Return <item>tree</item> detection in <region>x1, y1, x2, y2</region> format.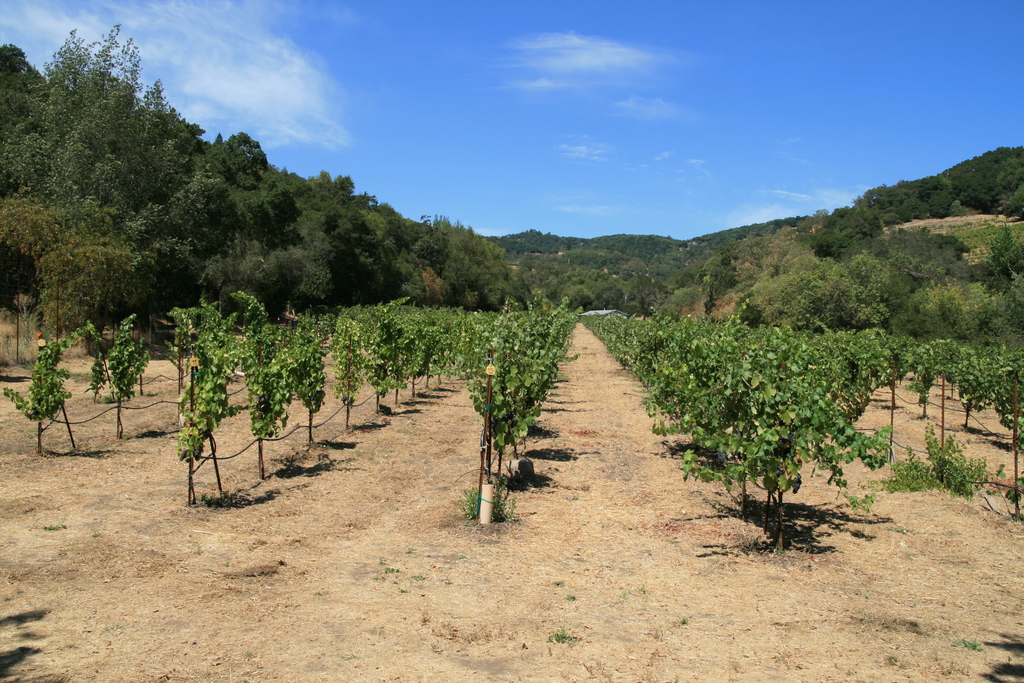
<region>774, 252, 888, 336</region>.
